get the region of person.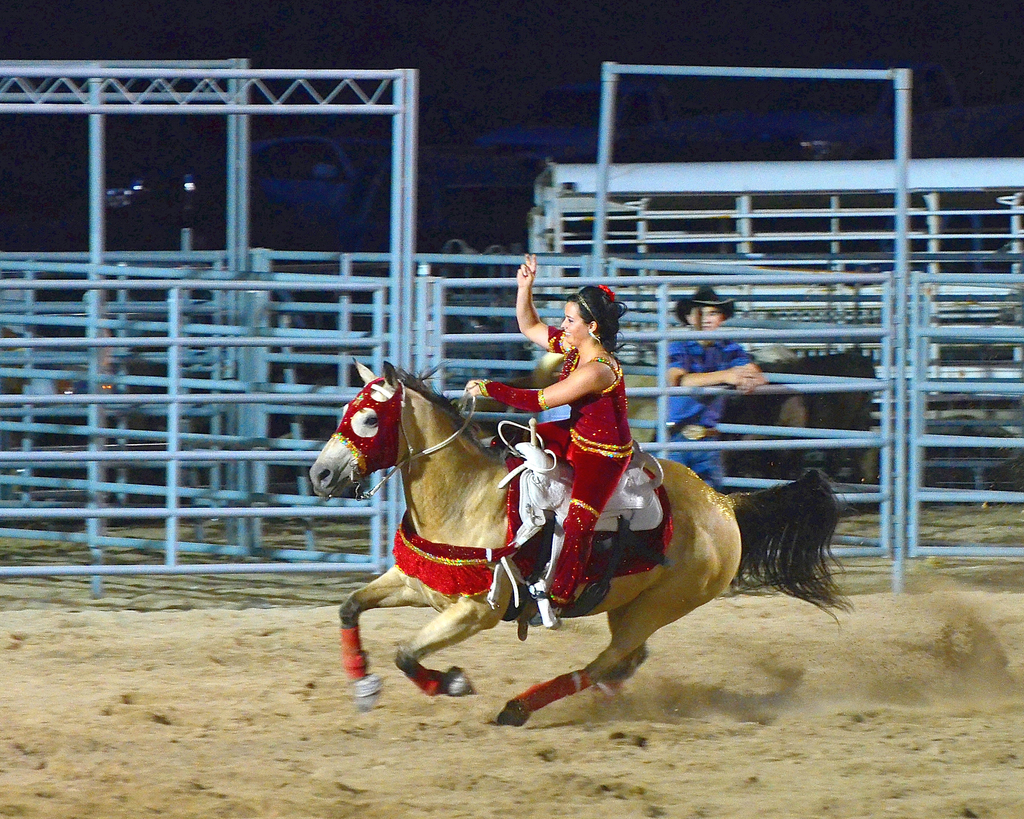
[x1=655, y1=282, x2=765, y2=599].
